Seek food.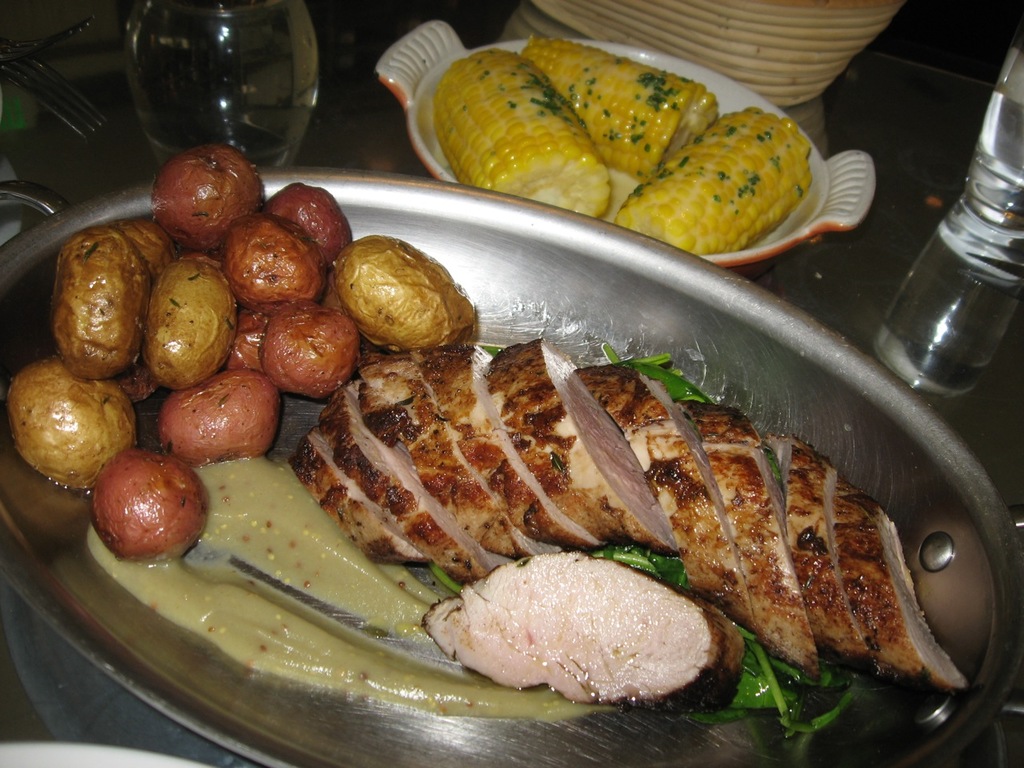
415 342 598 550.
